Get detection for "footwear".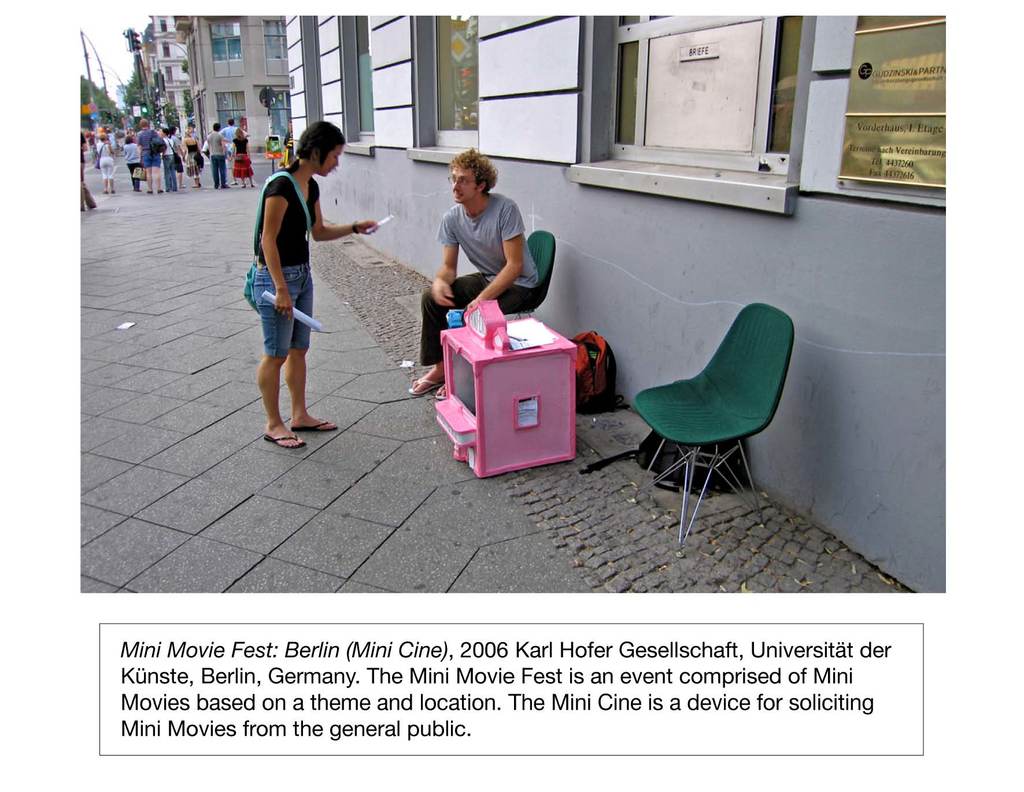
Detection: 221, 186, 228, 188.
